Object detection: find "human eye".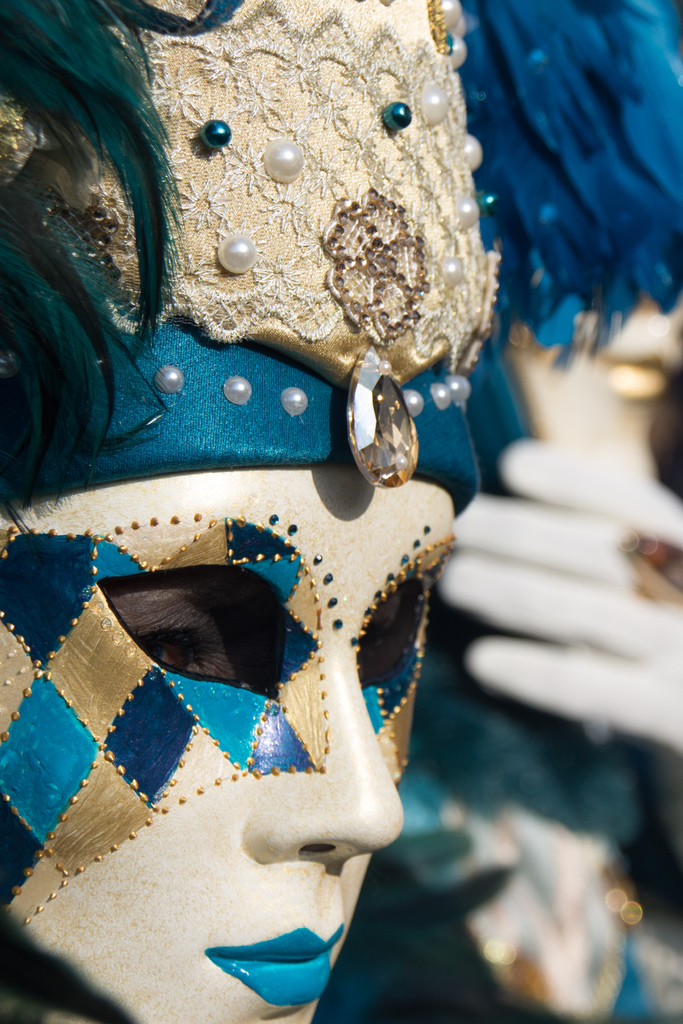
<box>353,569,432,697</box>.
